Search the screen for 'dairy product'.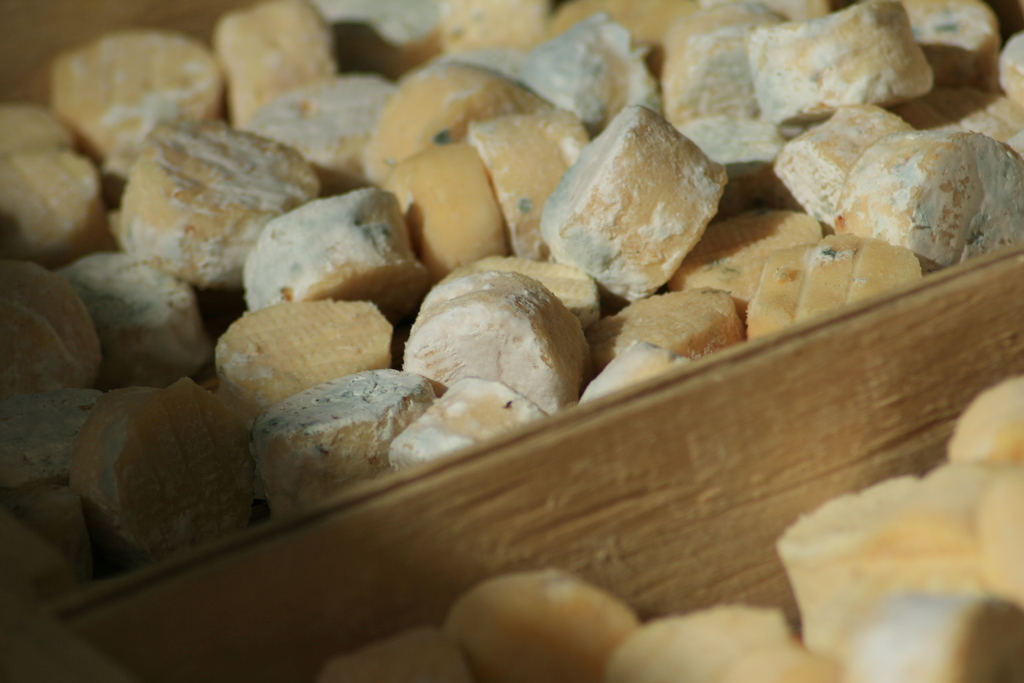
Found at x1=250 y1=184 x2=406 y2=313.
